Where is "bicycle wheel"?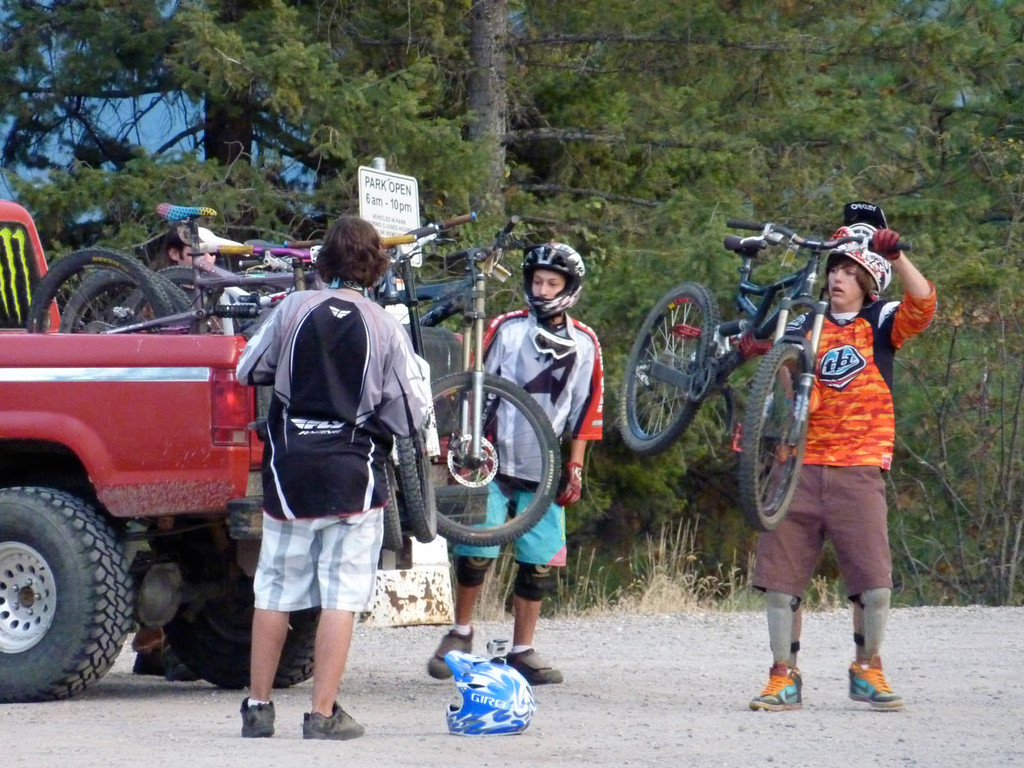
locate(620, 277, 727, 457).
